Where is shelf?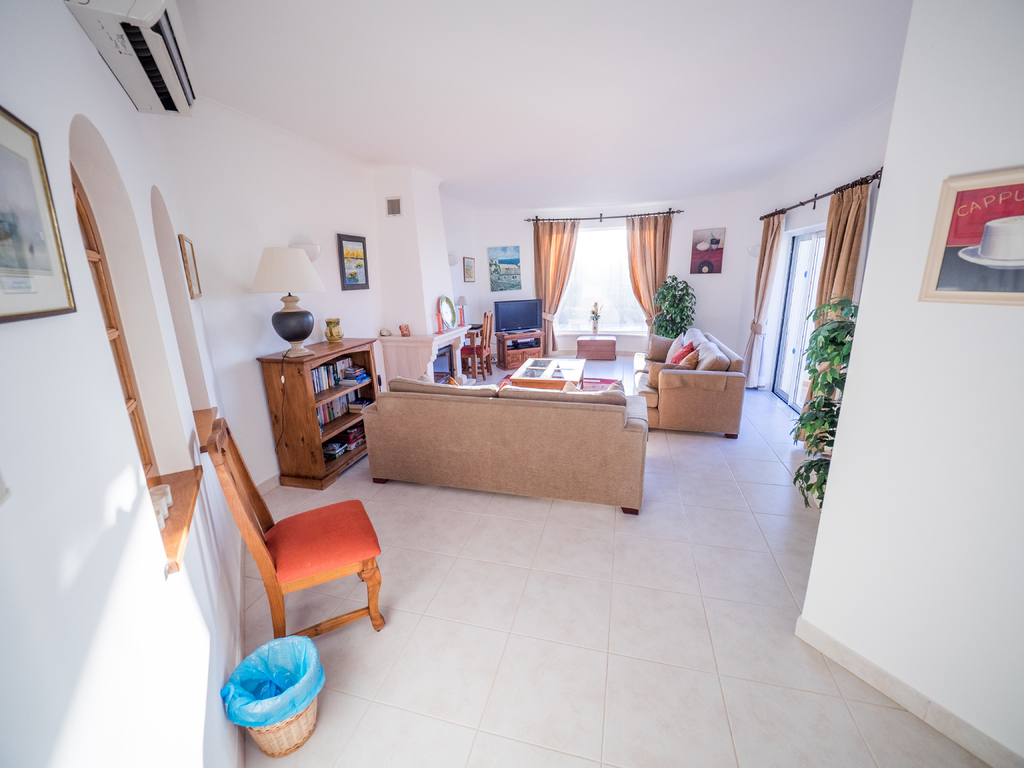
pyautogui.locateOnScreen(269, 331, 388, 494).
